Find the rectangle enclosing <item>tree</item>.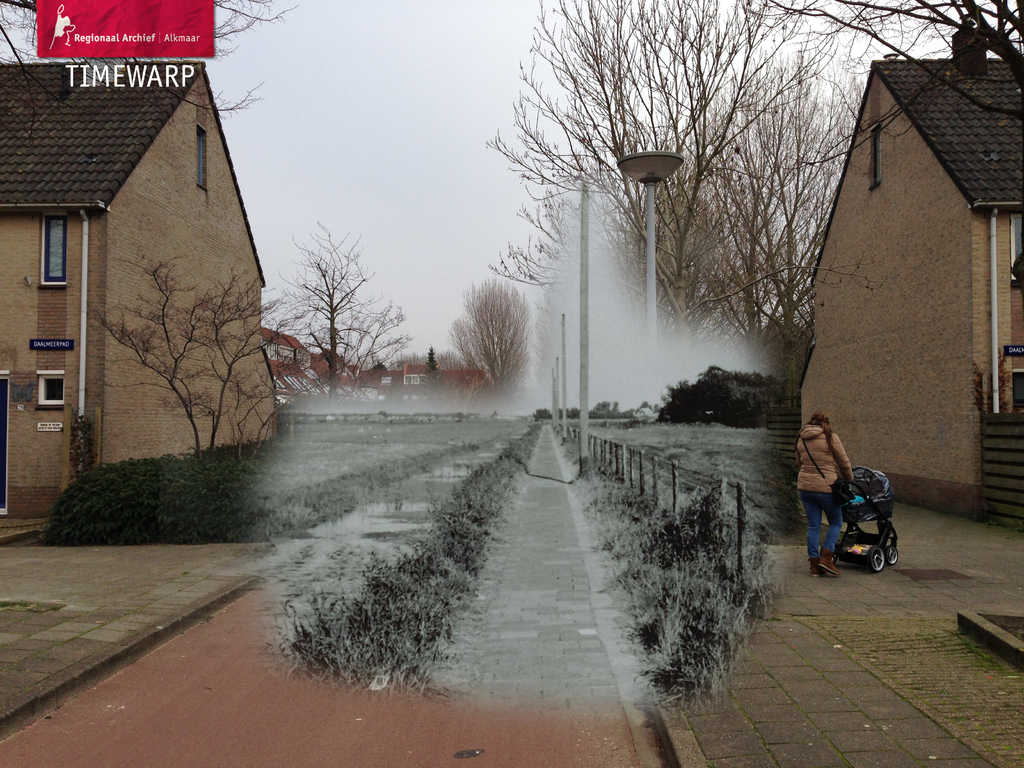
[266, 218, 408, 402].
